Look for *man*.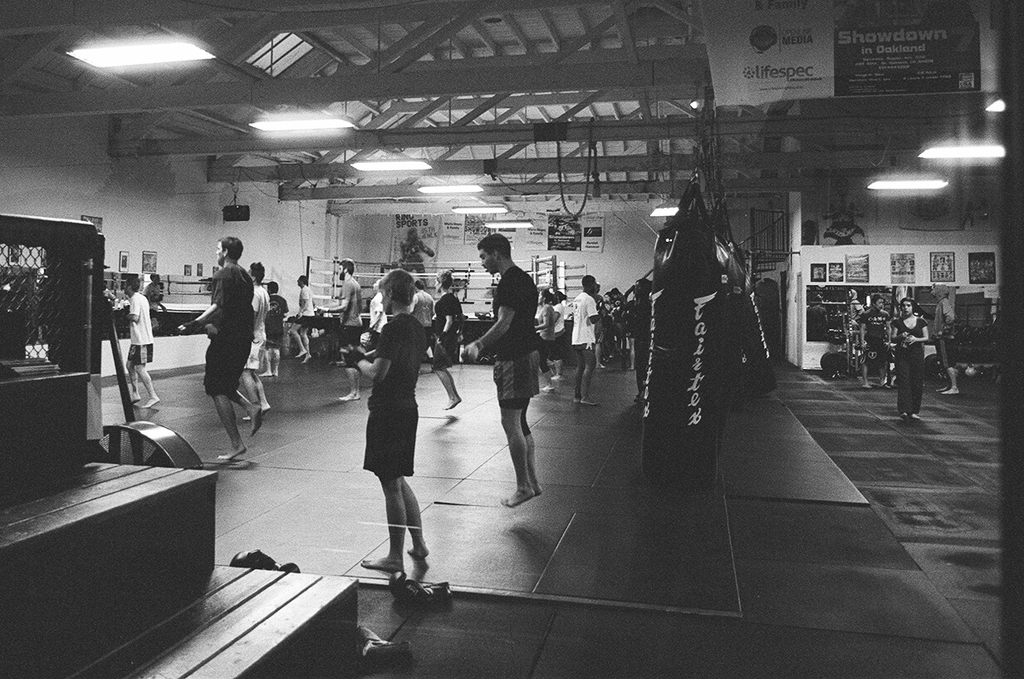
Found: x1=467 y1=230 x2=558 y2=509.
